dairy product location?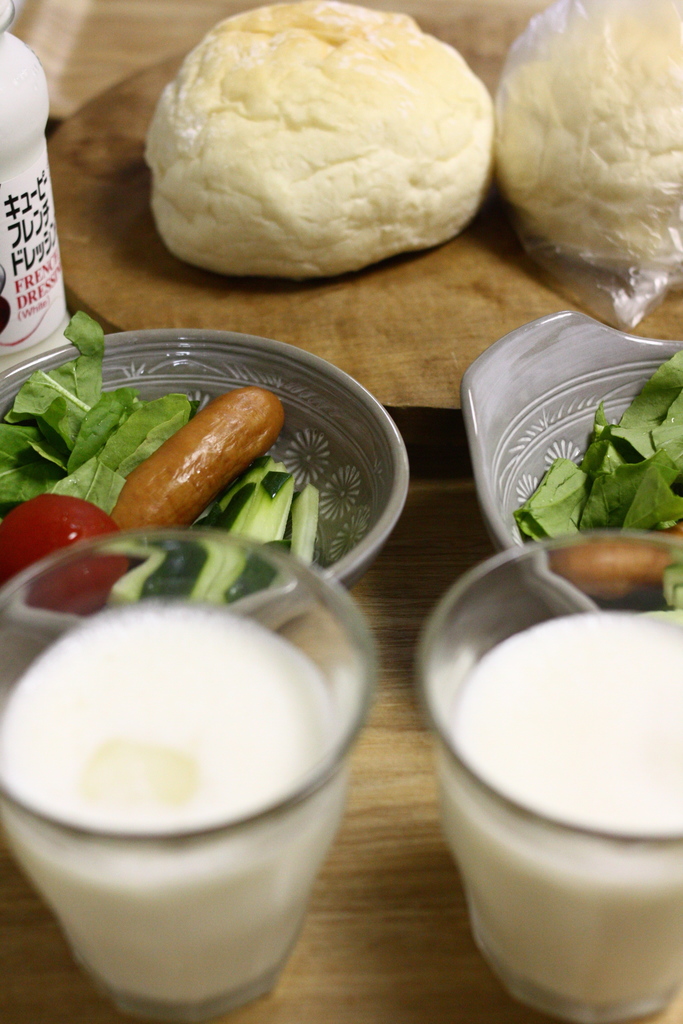
{"left": 437, "top": 617, "right": 682, "bottom": 995}
